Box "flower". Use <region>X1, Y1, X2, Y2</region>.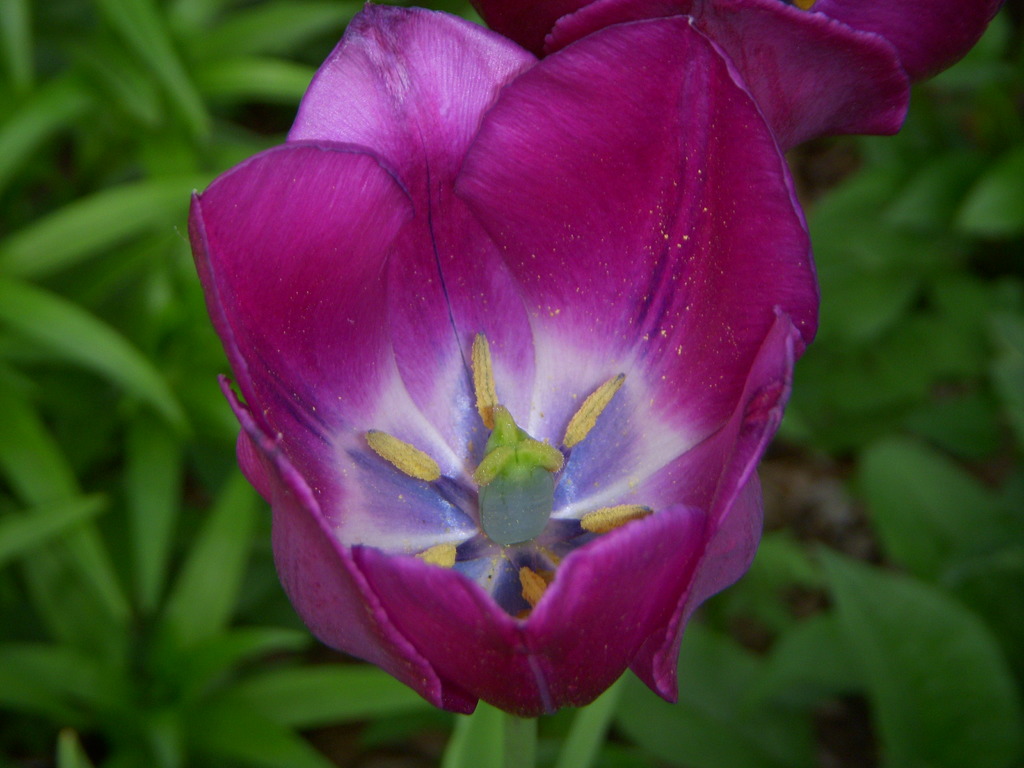
<region>468, 0, 996, 157</region>.
